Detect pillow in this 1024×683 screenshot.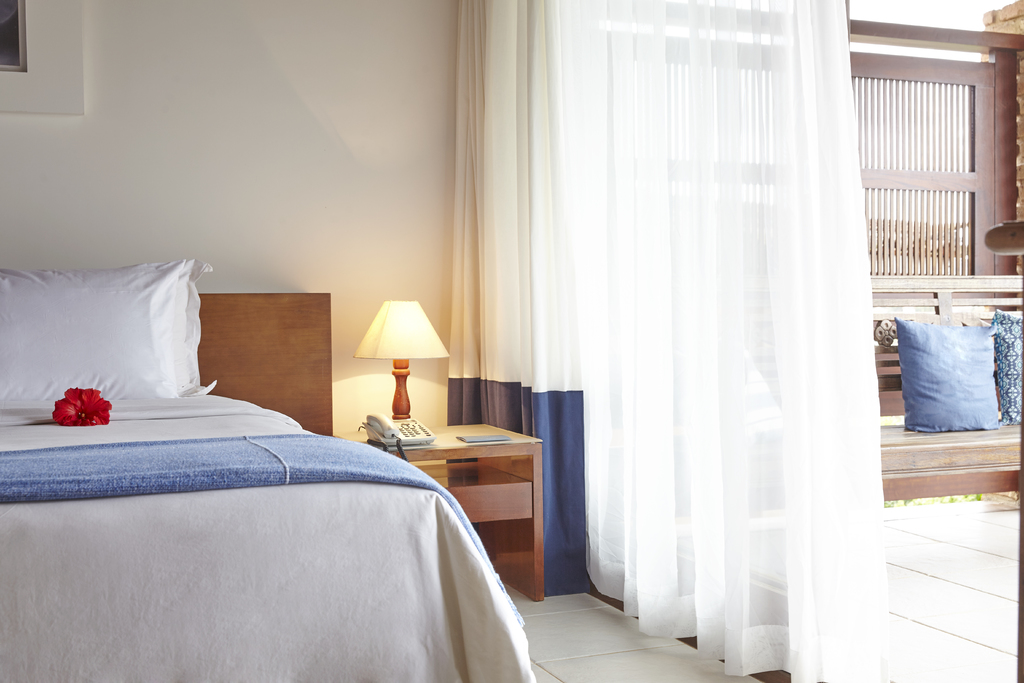
Detection: detection(903, 315, 1020, 443).
